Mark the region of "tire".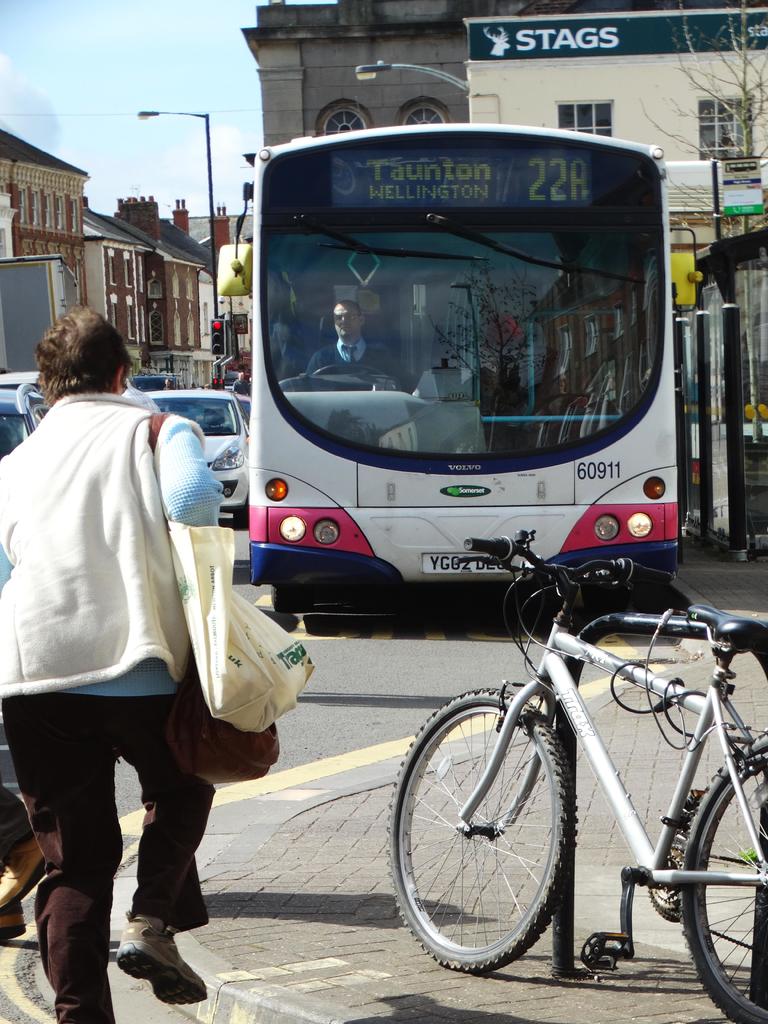
Region: bbox=(682, 751, 767, 1023).
